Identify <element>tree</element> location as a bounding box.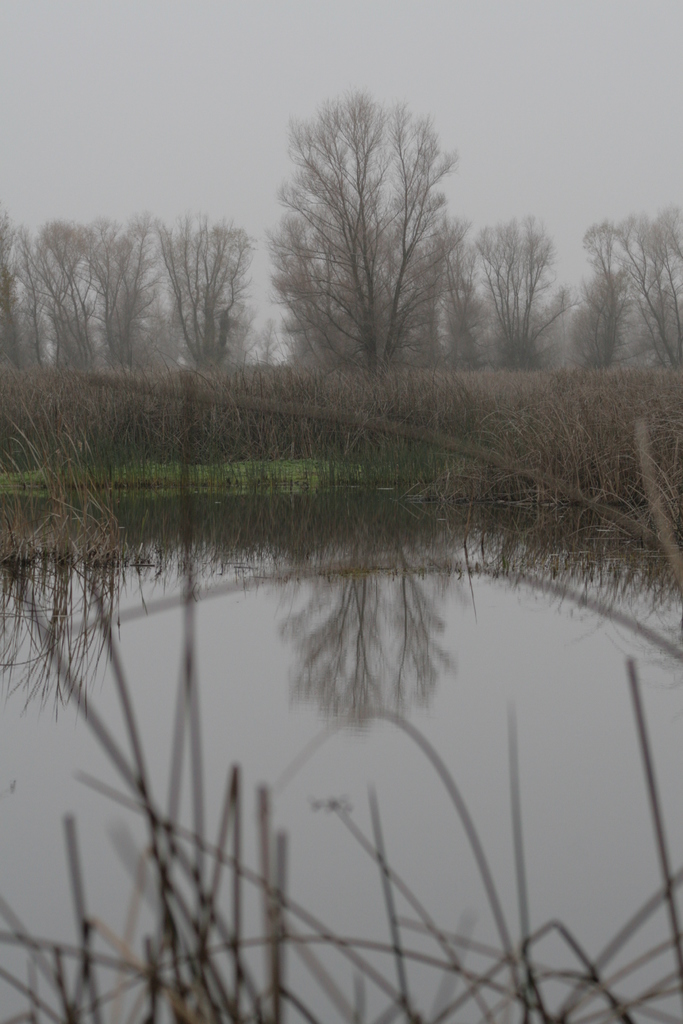
[left=264, top=90, right=466, bottom=370].
